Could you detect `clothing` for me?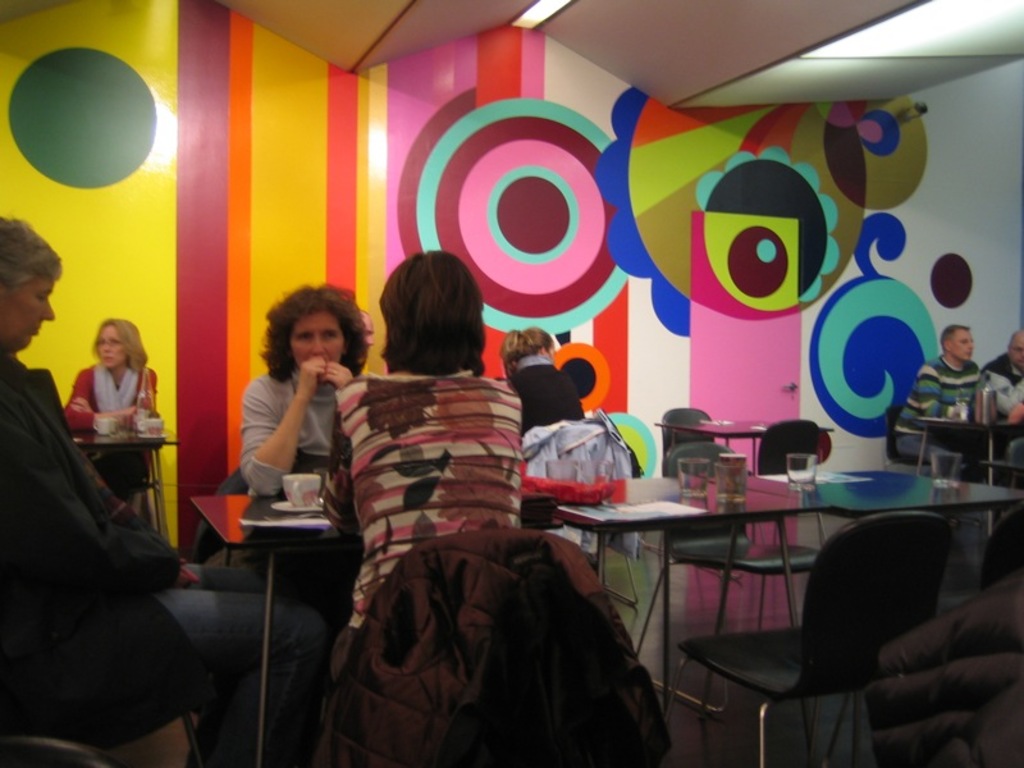
Detection result: detection(987, 355, 1023, 435).
